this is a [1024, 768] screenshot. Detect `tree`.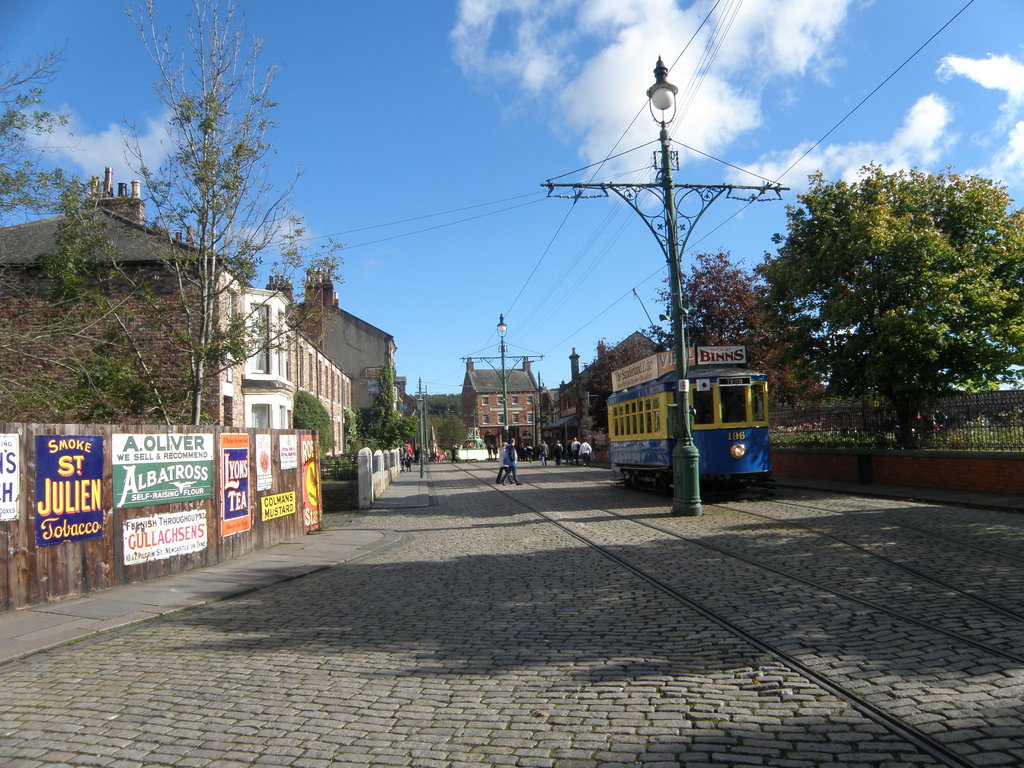
35:3:350:424.
